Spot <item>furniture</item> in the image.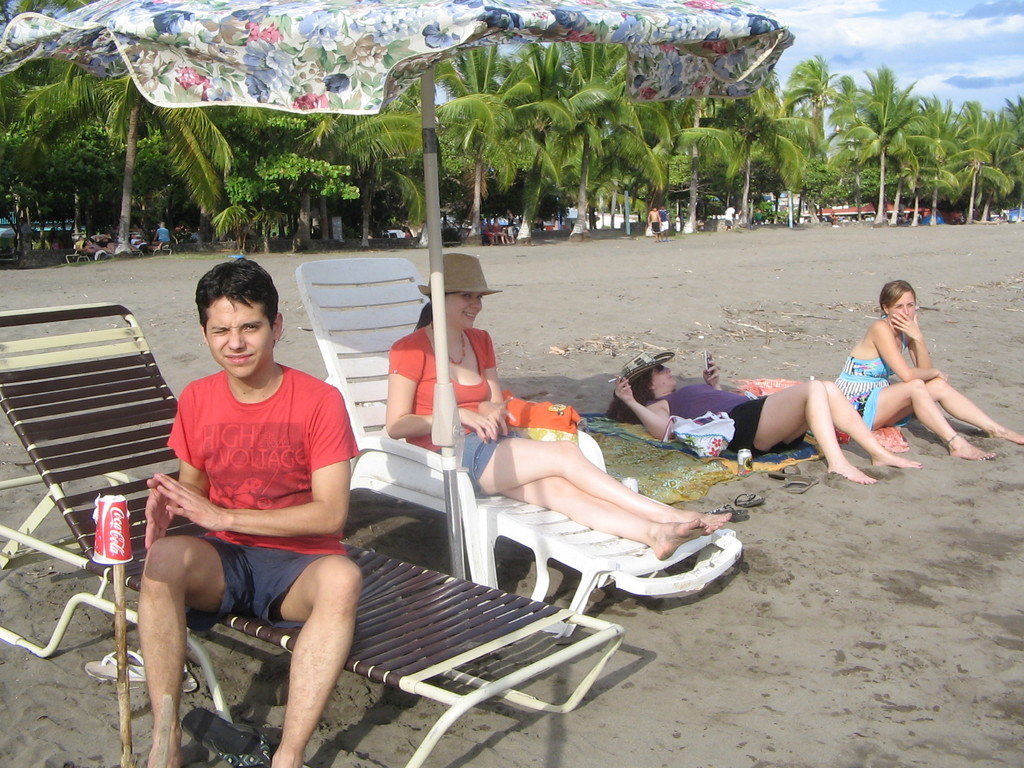
<item>furniture</item> found at bbox(0, 301, 625, 630).
